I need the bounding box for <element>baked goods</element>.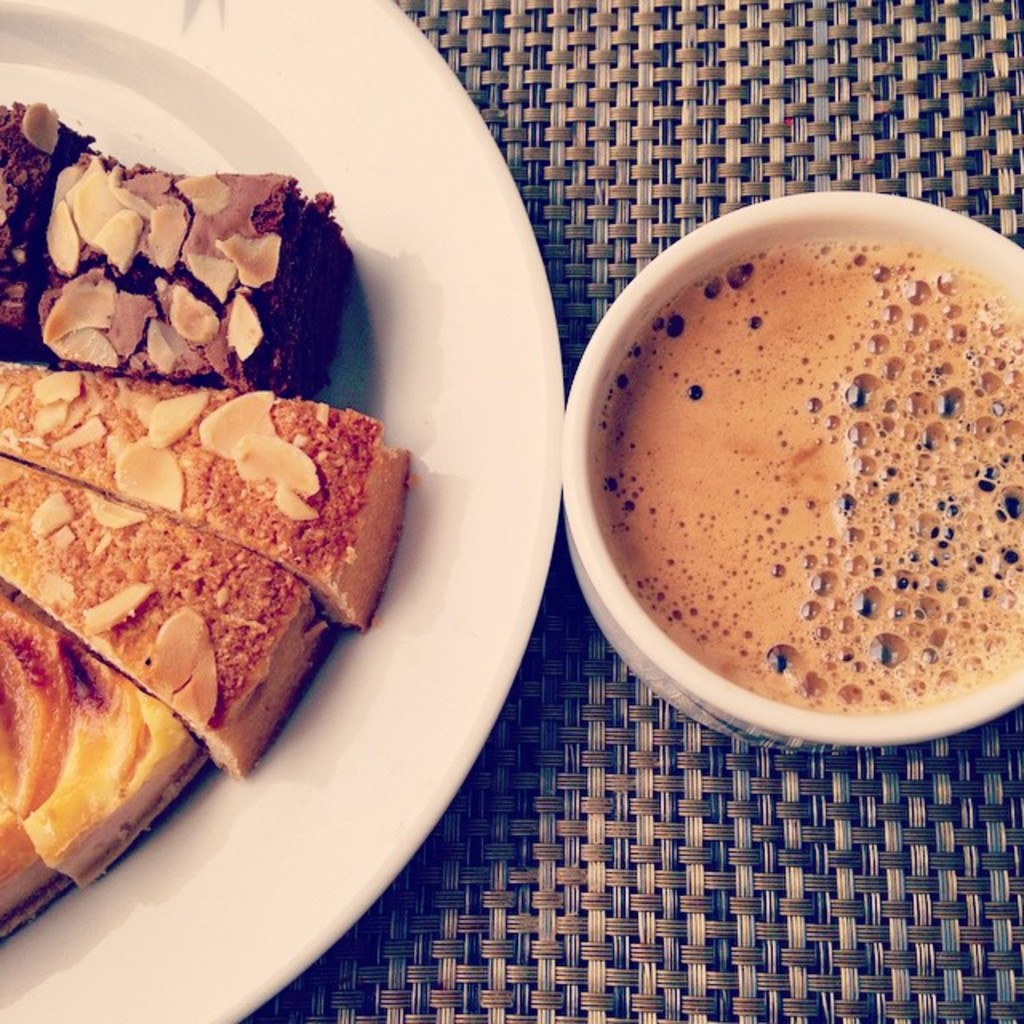
Here it is: bbox=(0, 88, 411, 966).
